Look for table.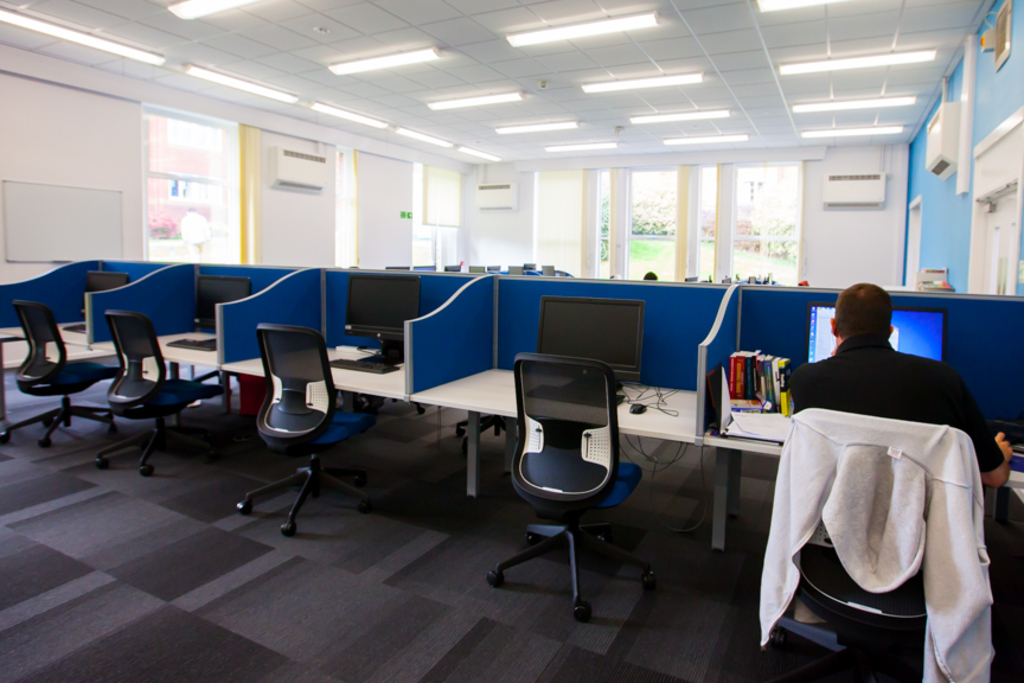
Found: box=[402, 365, 699, 513].
